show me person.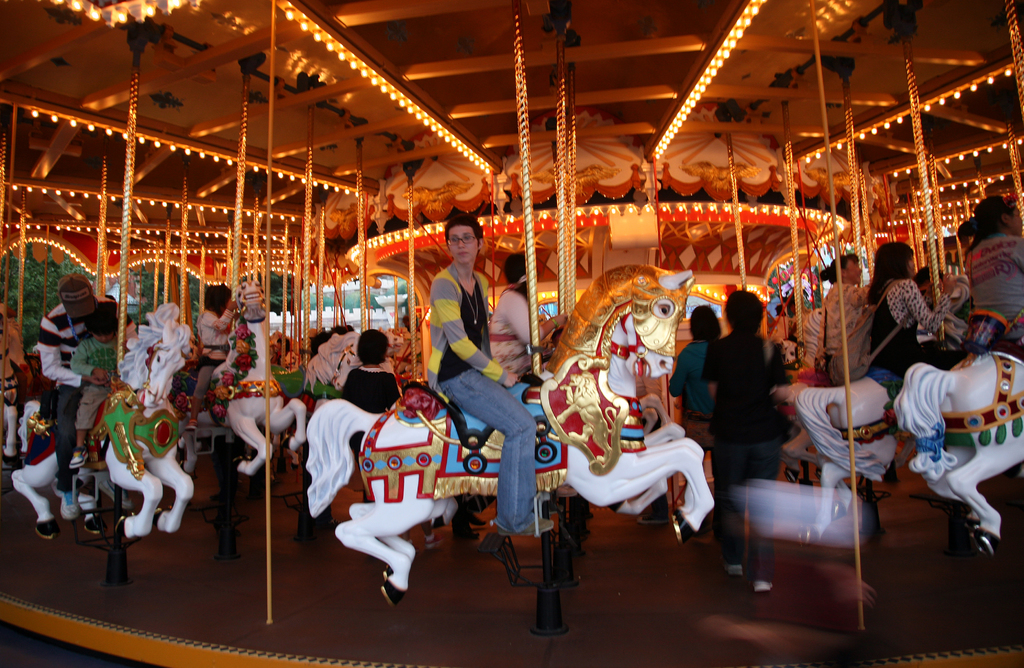
person is here: pyautogui.locateOnScreen(909, 262, 947, 303).
